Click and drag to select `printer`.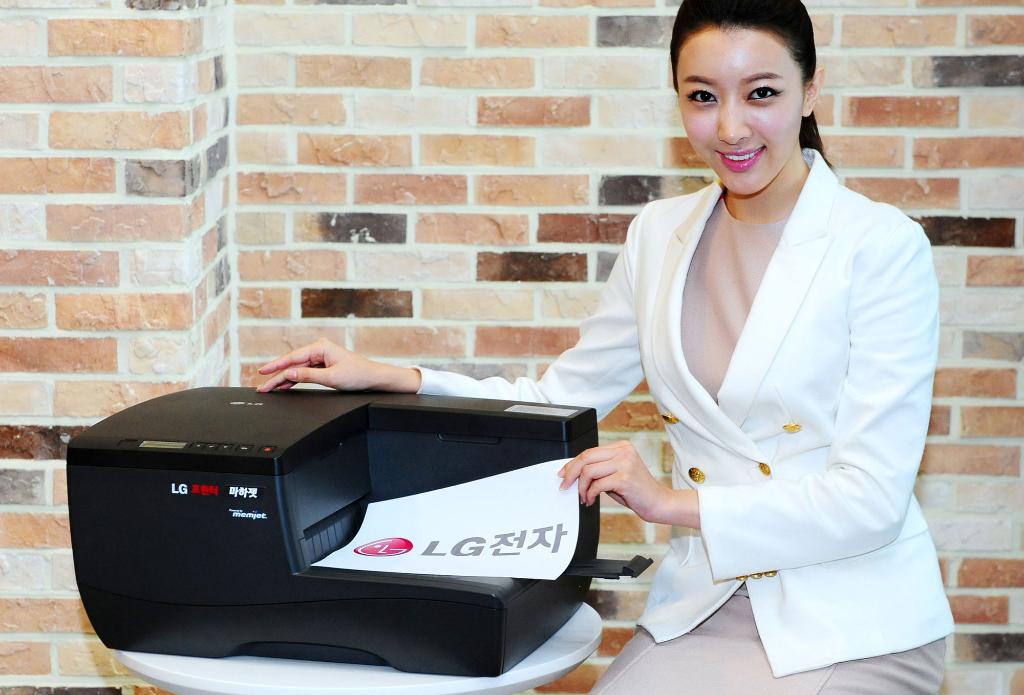
Selection: crop(65, 385, 603, 680).
